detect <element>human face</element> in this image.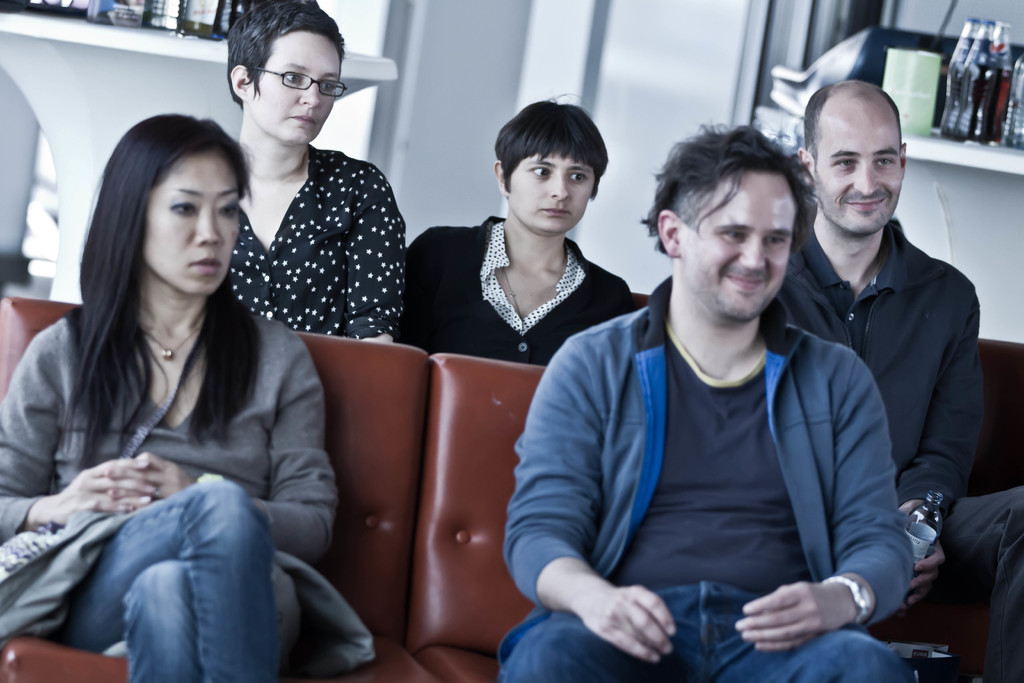
Detection: crop(141, 152, 239, 295).
